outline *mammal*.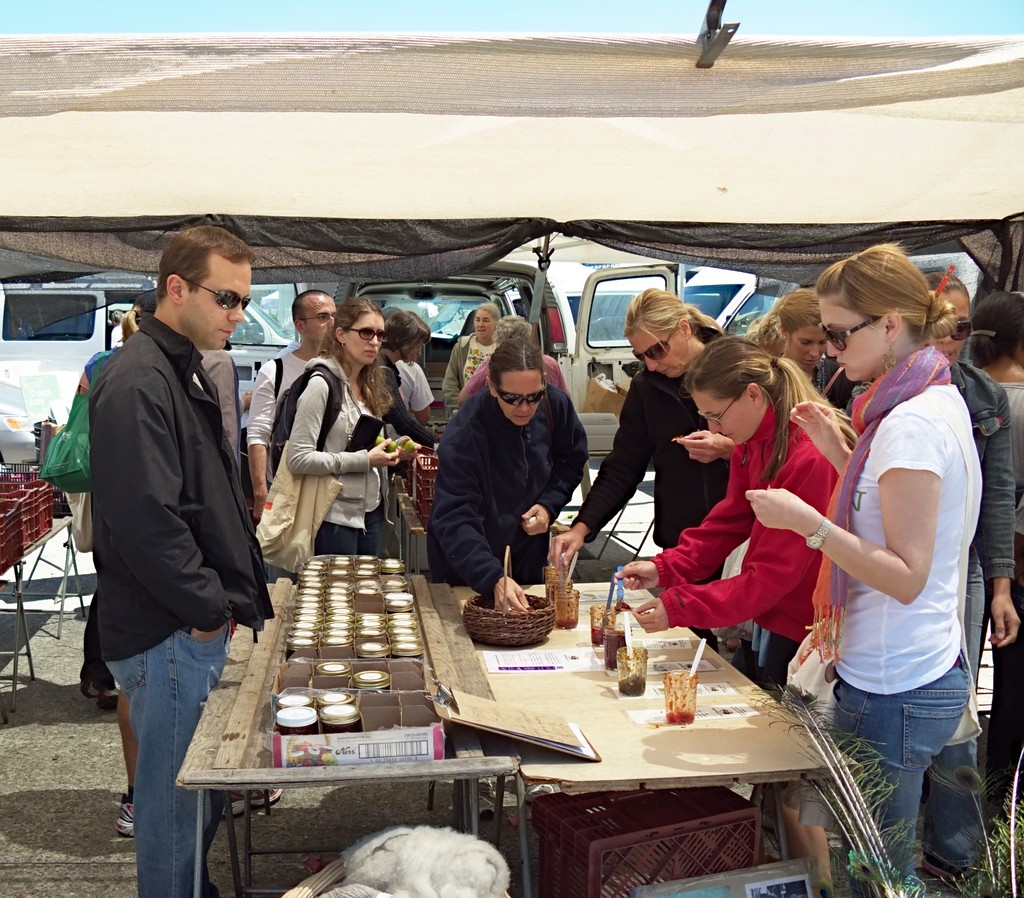
Outline: detection(611, 329, 861, 897).
